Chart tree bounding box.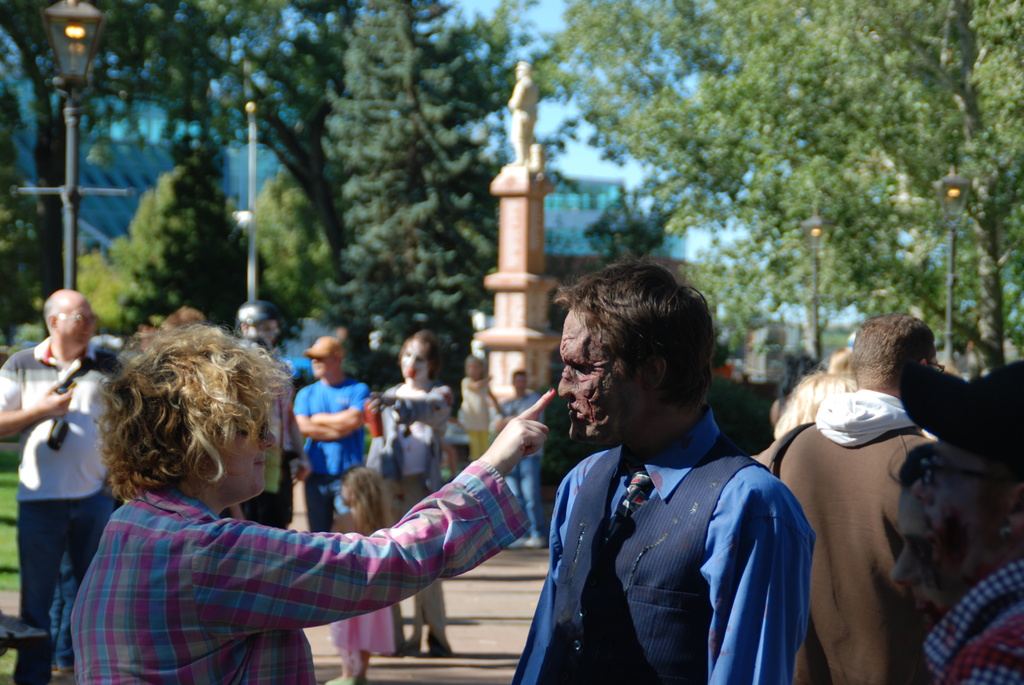
Charted: {"left": 534, "top": 0, "right": 905, "bottom": 366}.
